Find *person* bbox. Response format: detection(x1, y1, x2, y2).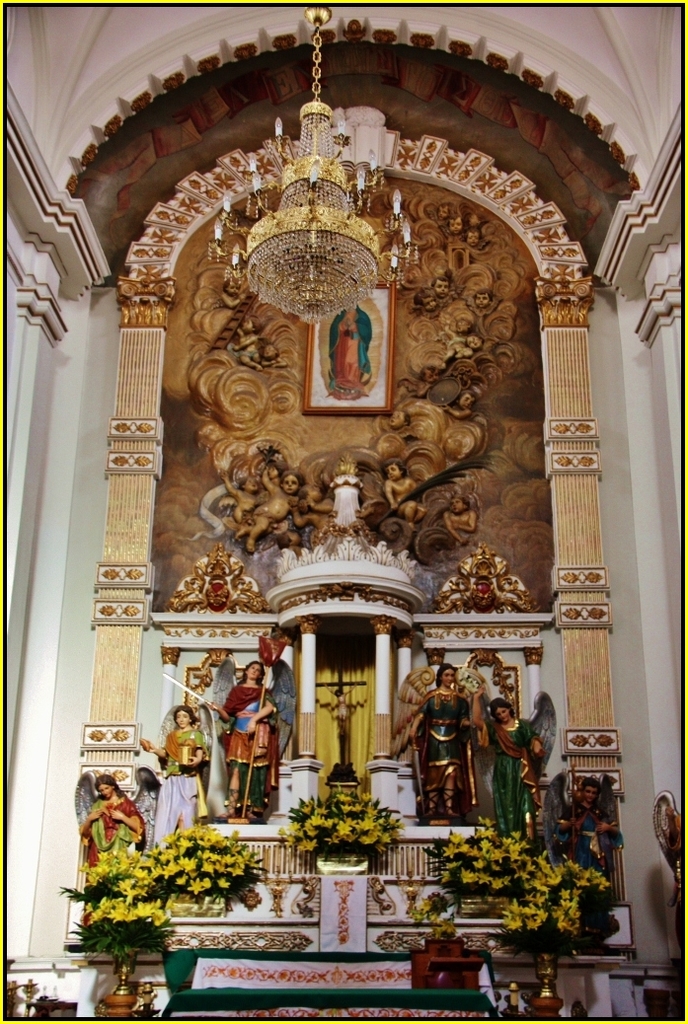
detection(216, 660, 283, 817).
